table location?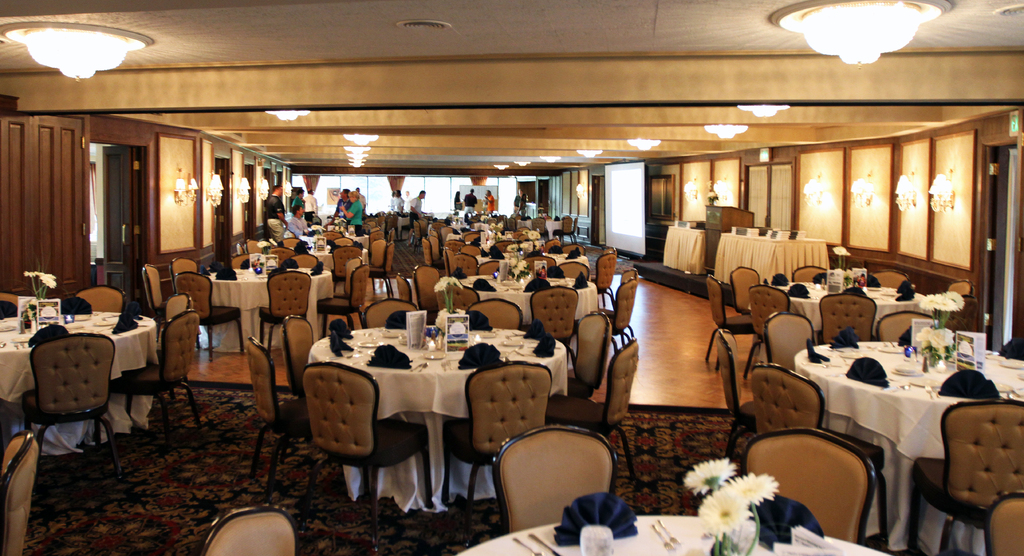
left=454, top=514, right=894, bottom=555
